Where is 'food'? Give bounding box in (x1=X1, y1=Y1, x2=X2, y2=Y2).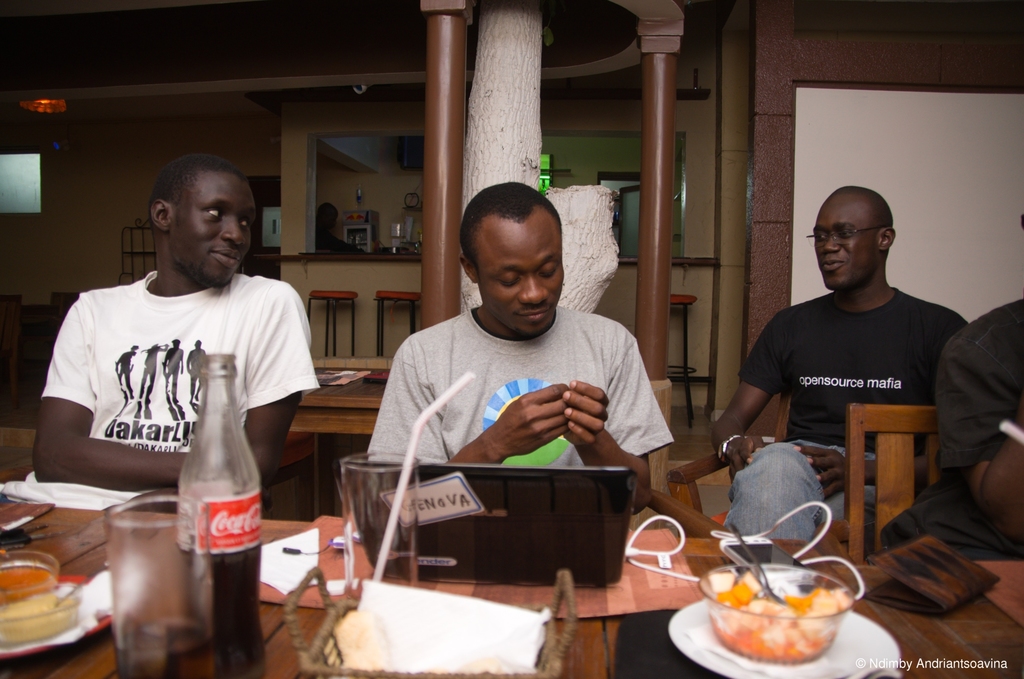
(x1=332, y1=610, x2=538, y2=675).
